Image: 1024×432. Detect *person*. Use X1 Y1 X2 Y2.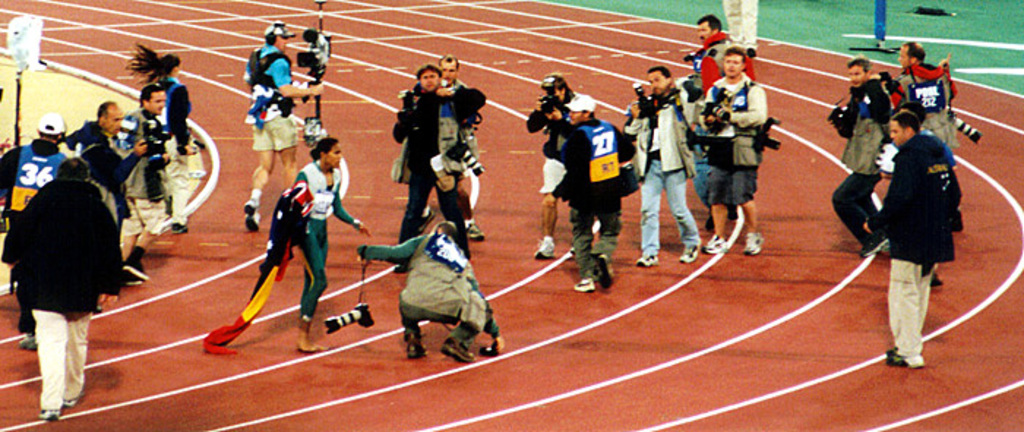
876 114 968 362.
